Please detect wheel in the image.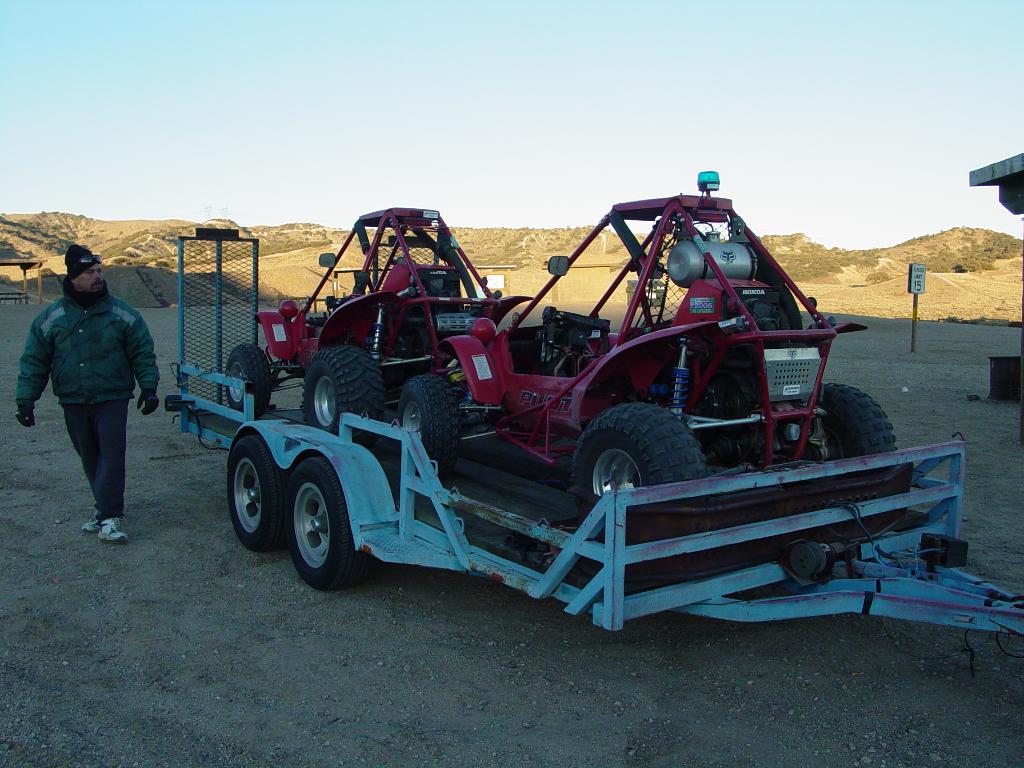
{"x1": 815, "y1": 383, "x2": 895, "y2": 463}.
